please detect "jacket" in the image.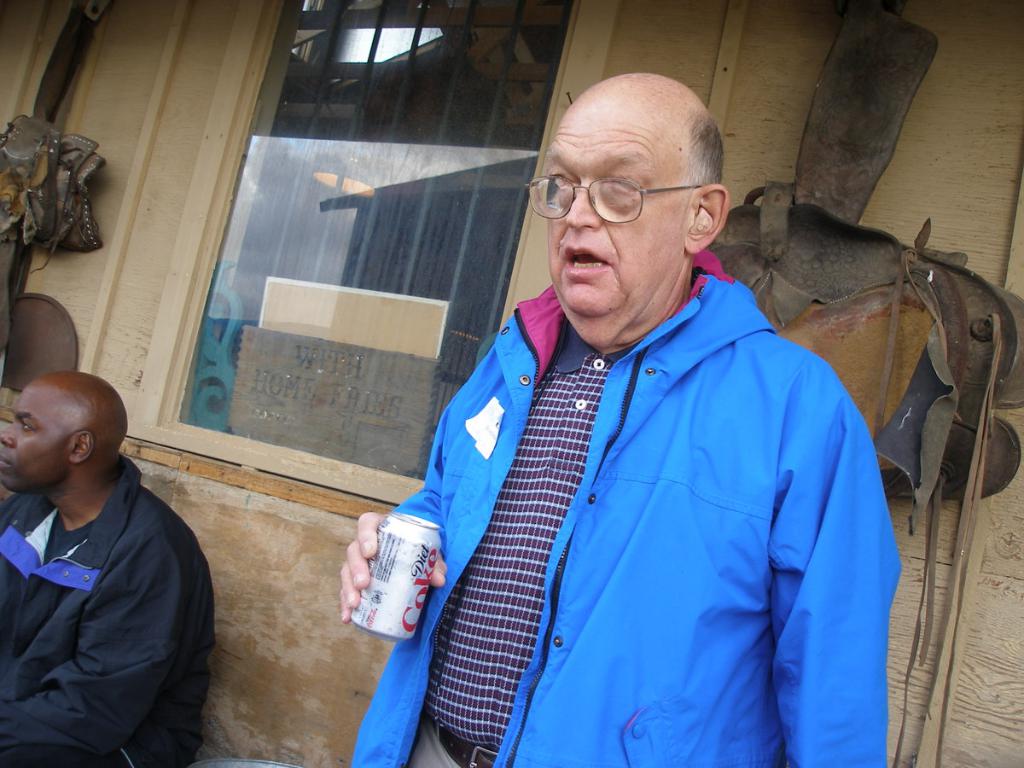
l=350, t=253, r=904, b=767.
